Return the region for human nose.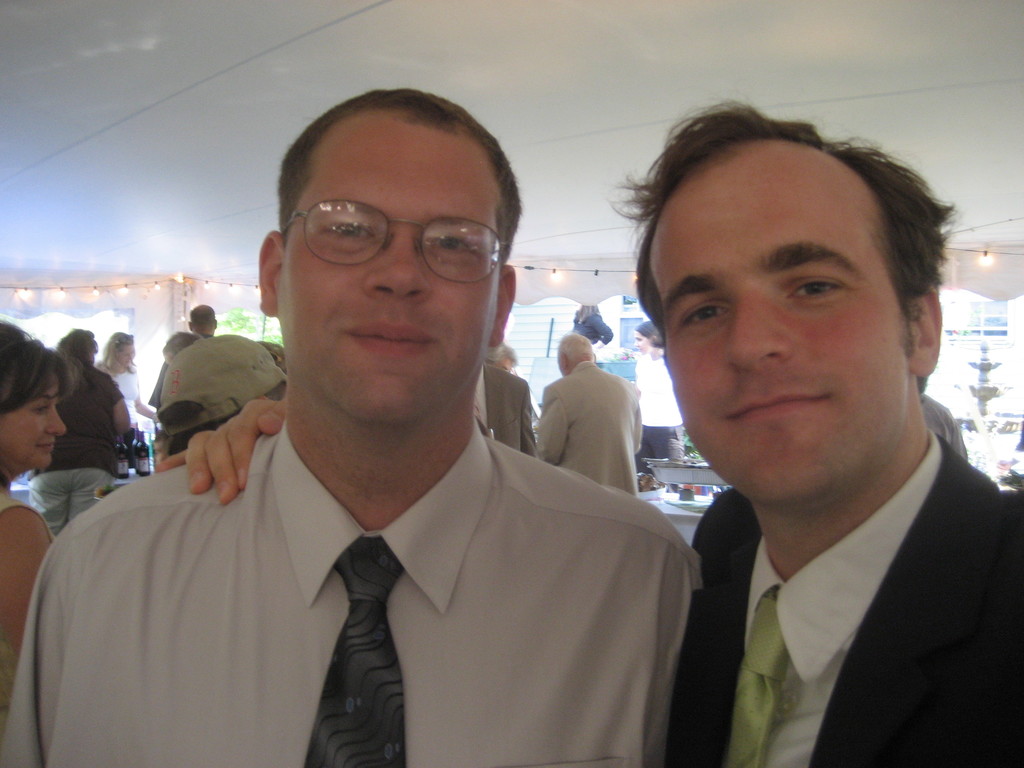
x1=362, y1=228, x2=431, y2=301.
